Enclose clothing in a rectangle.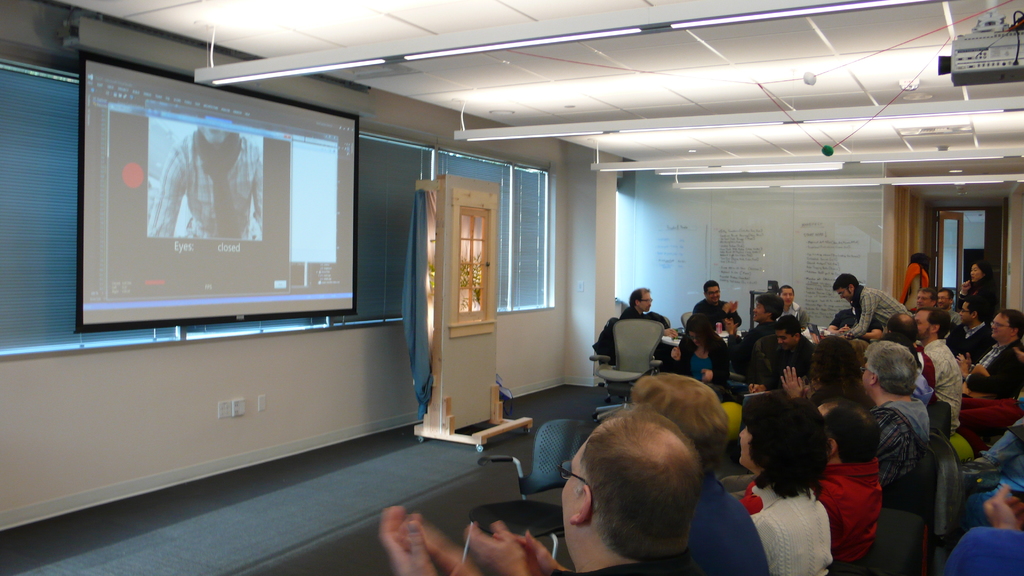
rect(954, 278, 998, 324).
